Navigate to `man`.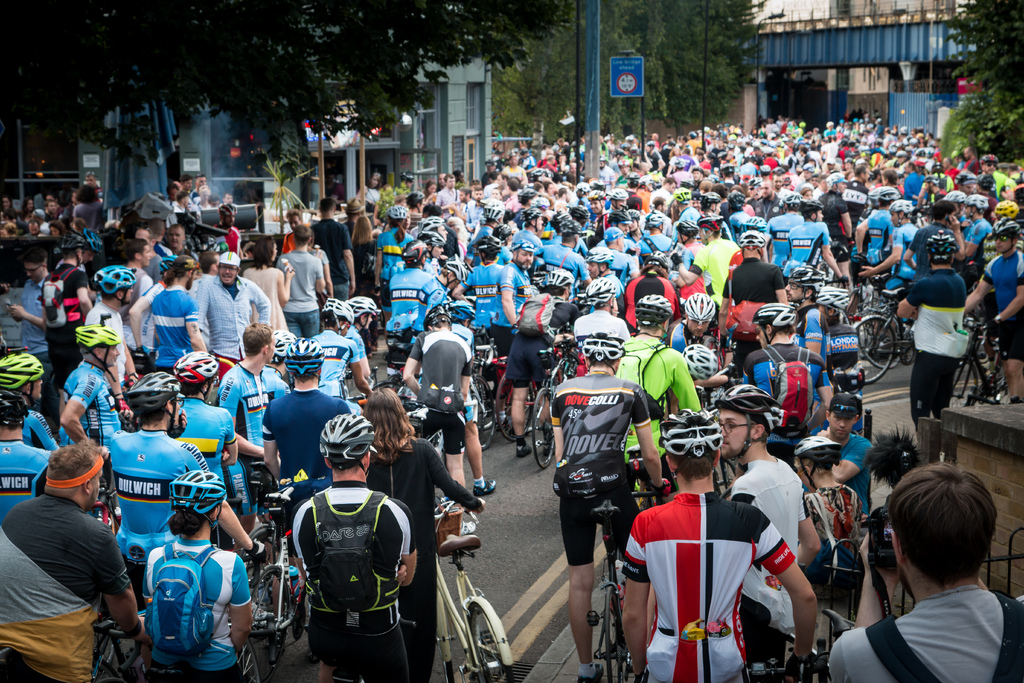
Navigation target: (84, 264, 150, 391).
